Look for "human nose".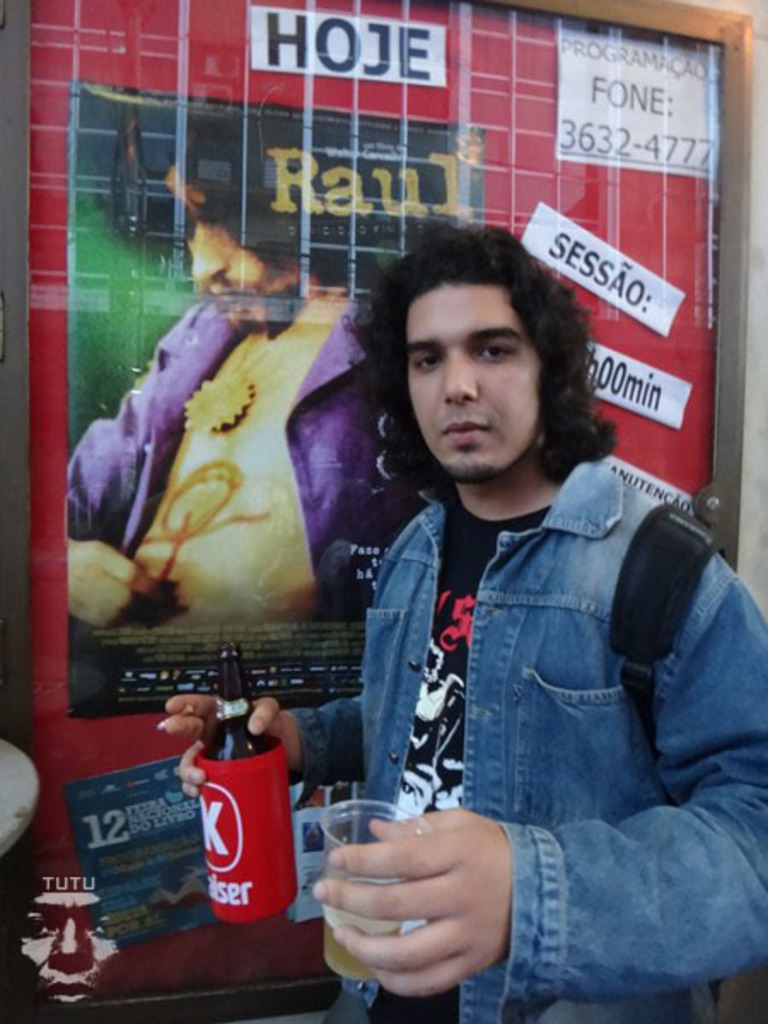
Found: 191/232/230/287.
